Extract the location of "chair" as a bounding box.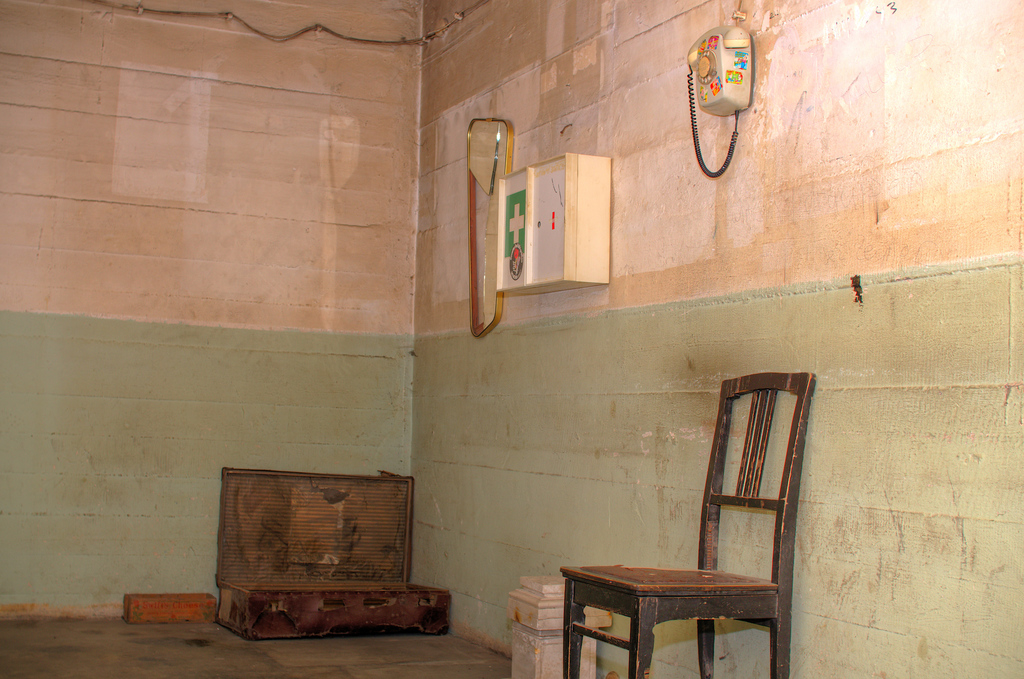
{"left": 575, "top": 384, "right": 811, "bottom": 678}.
